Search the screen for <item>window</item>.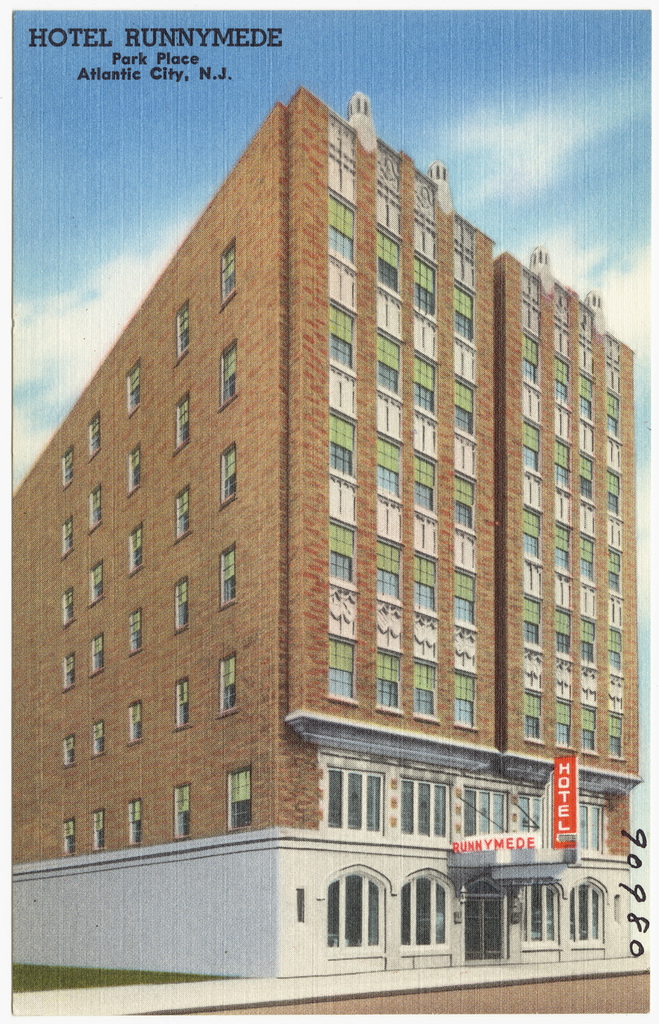
Found at (61, 586, 75, 625).
